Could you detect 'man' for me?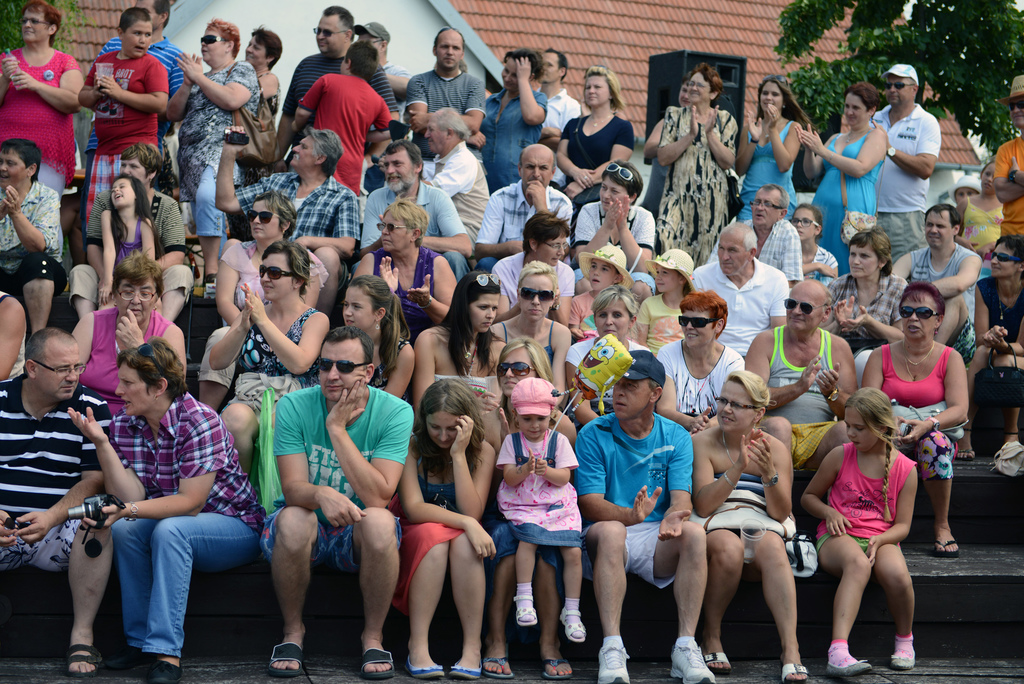
Detection result: BBox(348, 24, 413, 185).
